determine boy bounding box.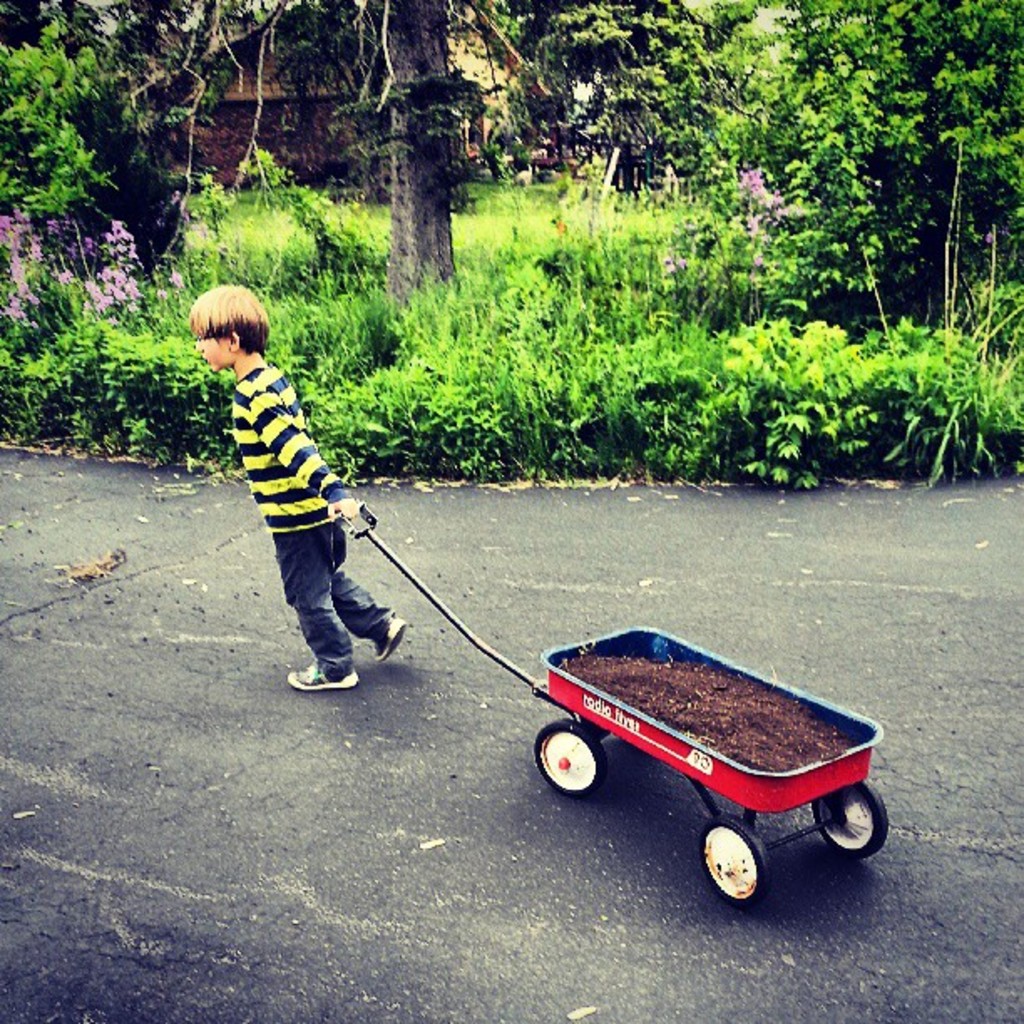
Determined: bbox=(189, 289, 407, 699).
